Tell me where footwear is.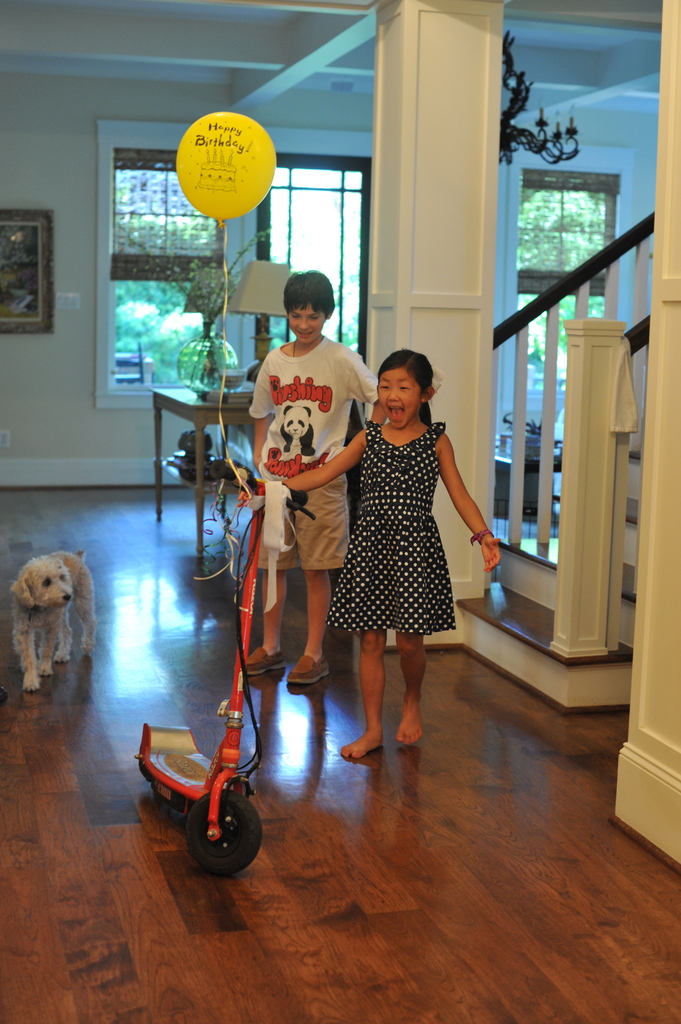
footwear is at locate(289, 653, 330, 684).
